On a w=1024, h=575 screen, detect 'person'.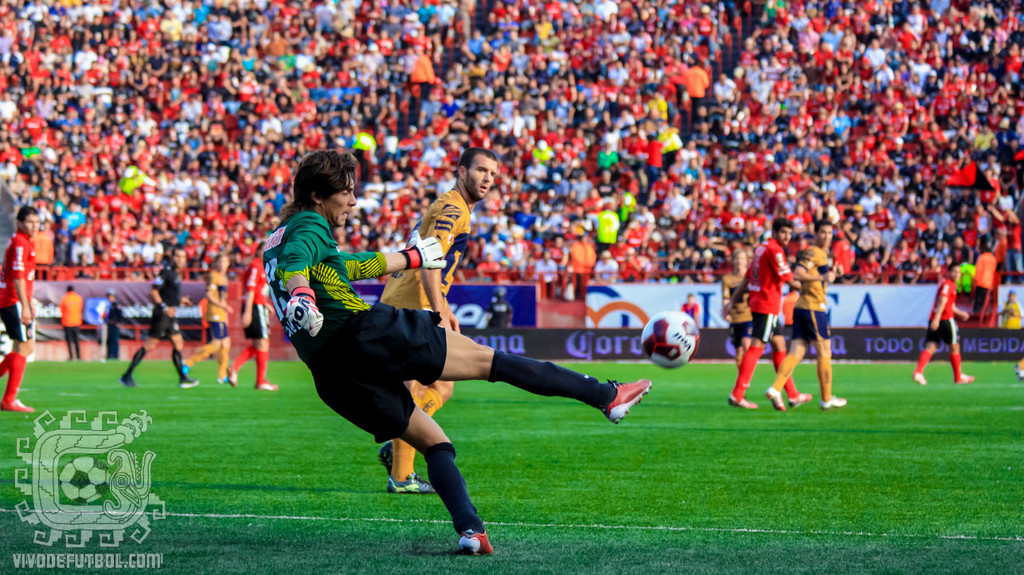
0 206 42 413.
